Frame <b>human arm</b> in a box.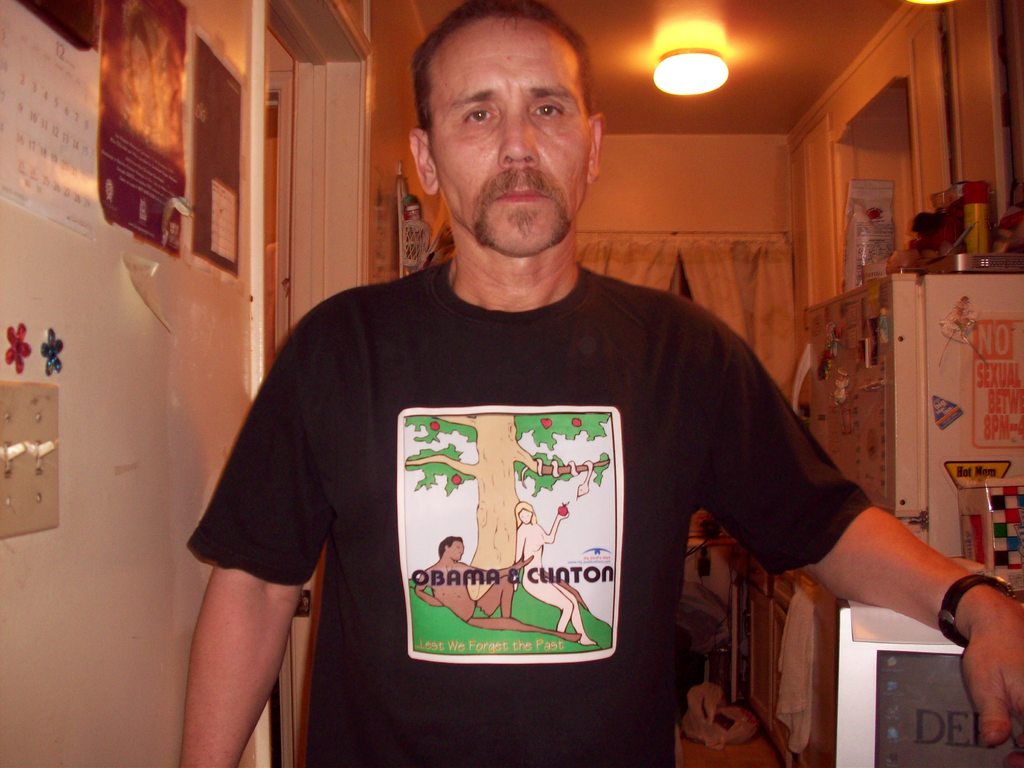
locate(460, 552, 534, 580).
